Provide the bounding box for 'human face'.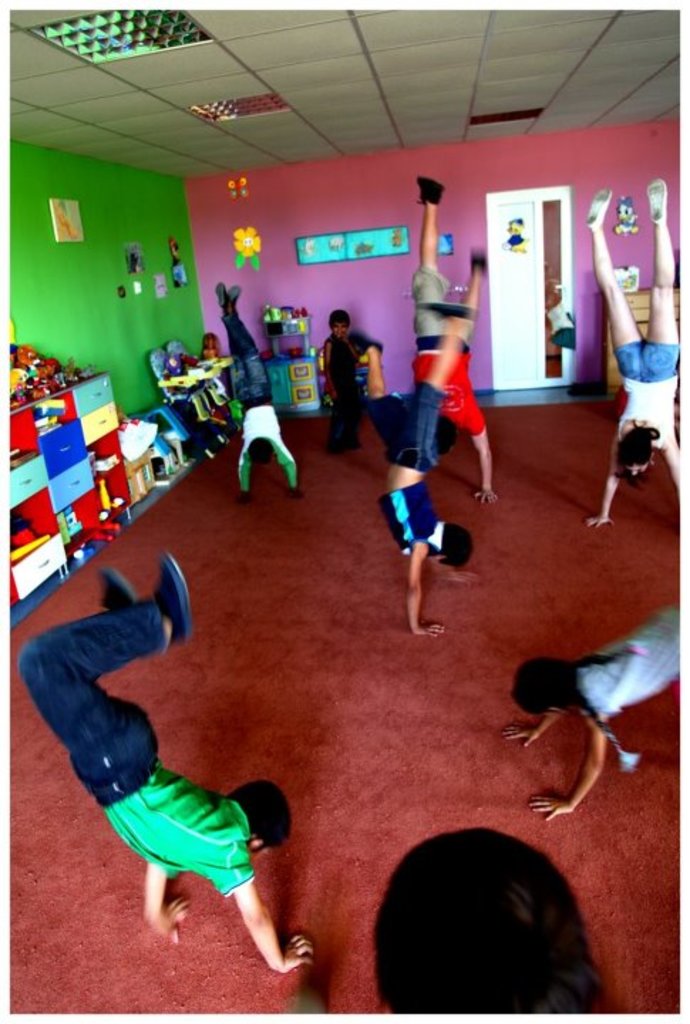
locate(245, 846, 272, 865).
